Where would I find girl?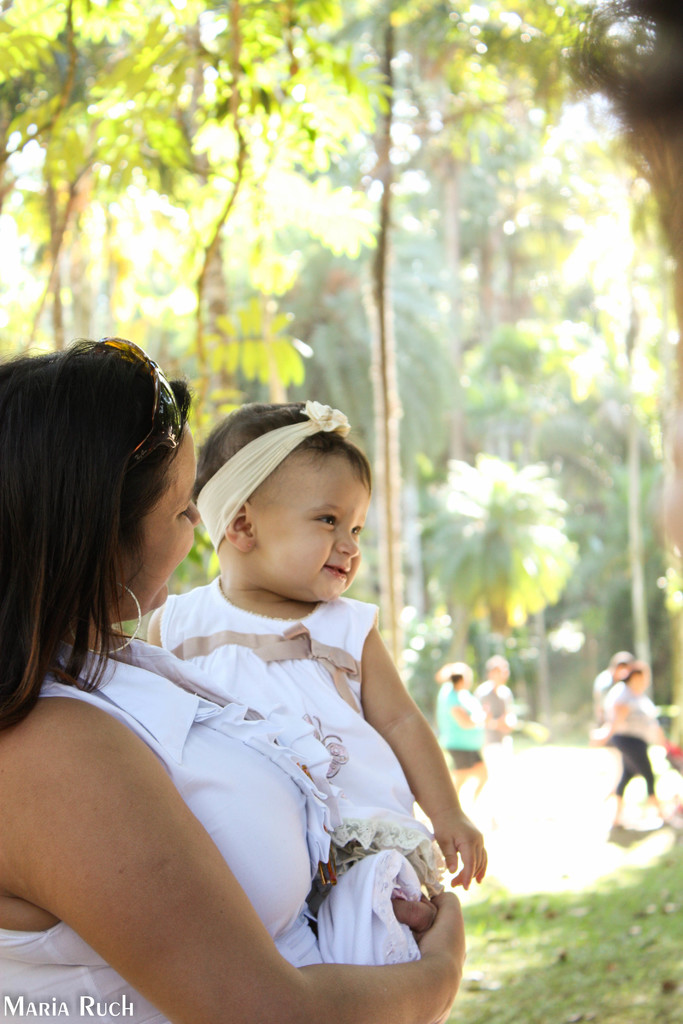
At 140,404,490,964.
